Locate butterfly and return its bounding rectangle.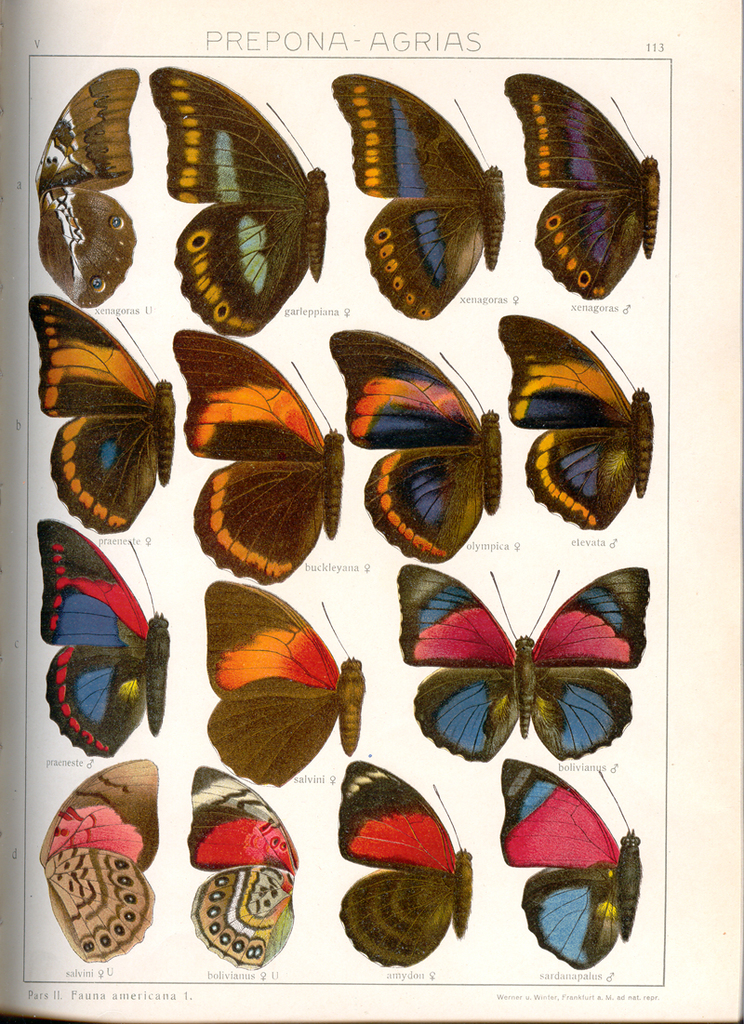
144 62 326 339.
